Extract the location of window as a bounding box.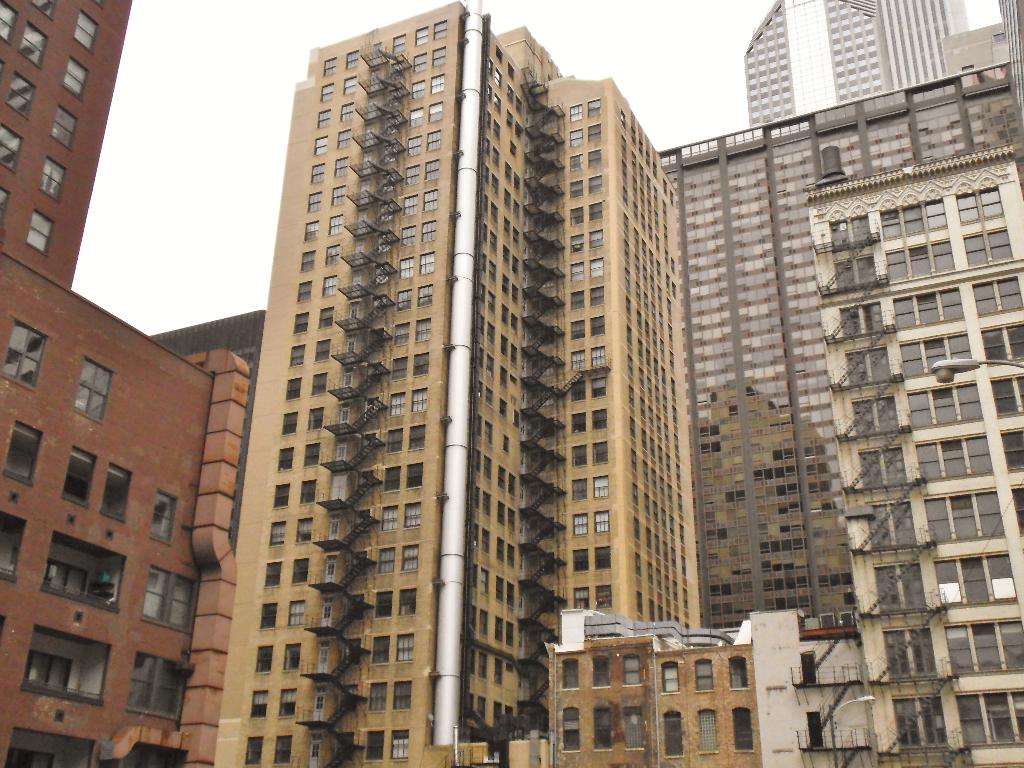
[666,714,687,764].
